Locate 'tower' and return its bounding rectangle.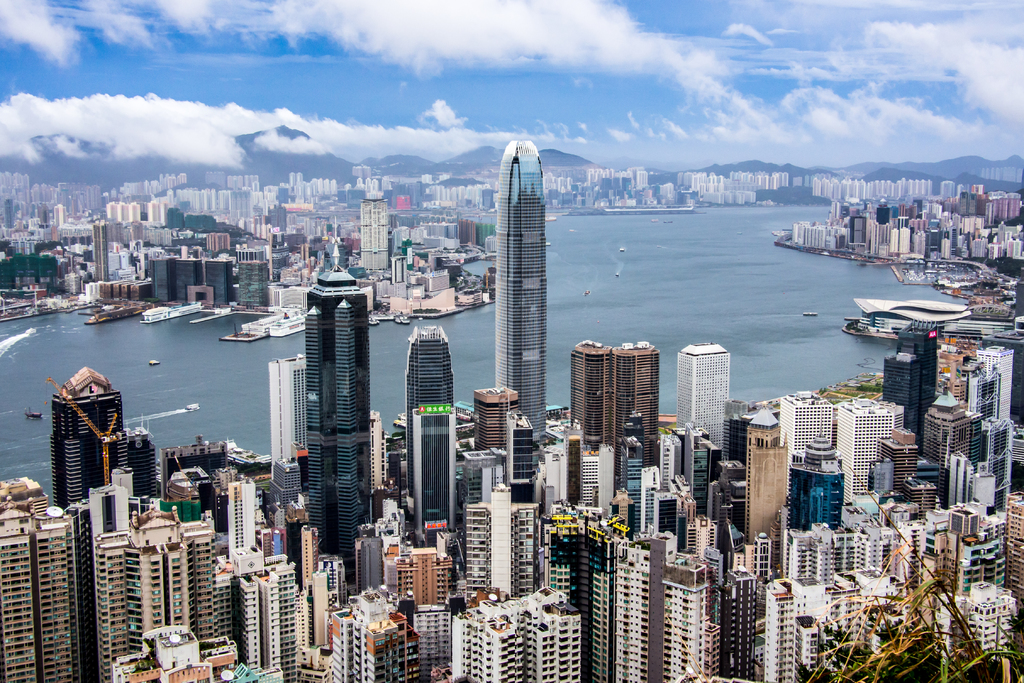
crop(202, 472, 268, 584).
